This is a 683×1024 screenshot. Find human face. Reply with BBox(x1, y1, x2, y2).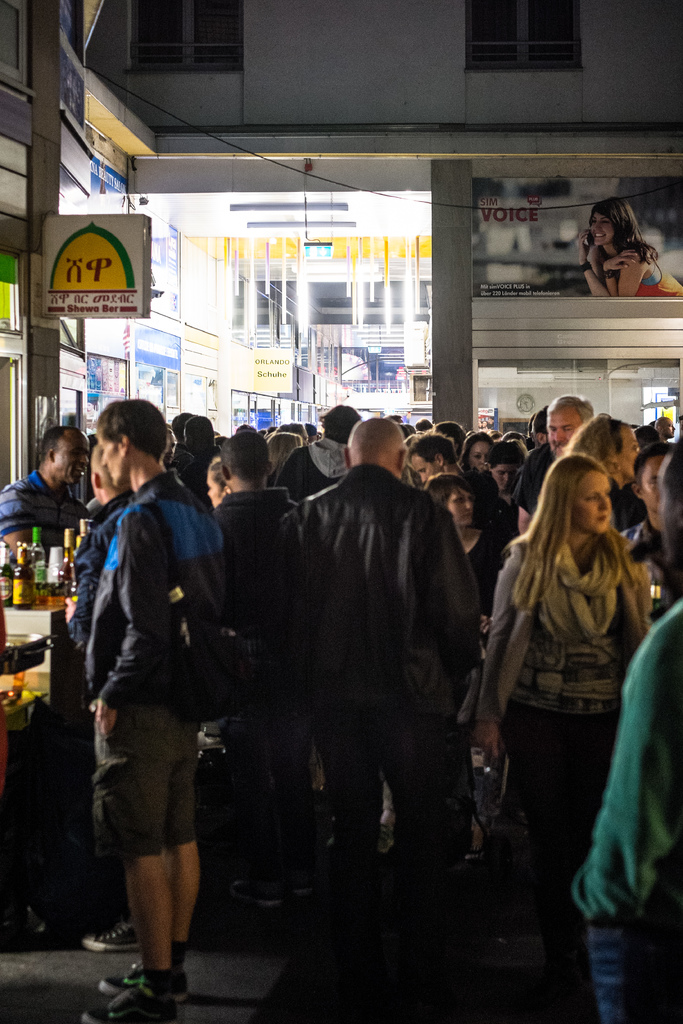
BBox(56, 431, 87, 497).
